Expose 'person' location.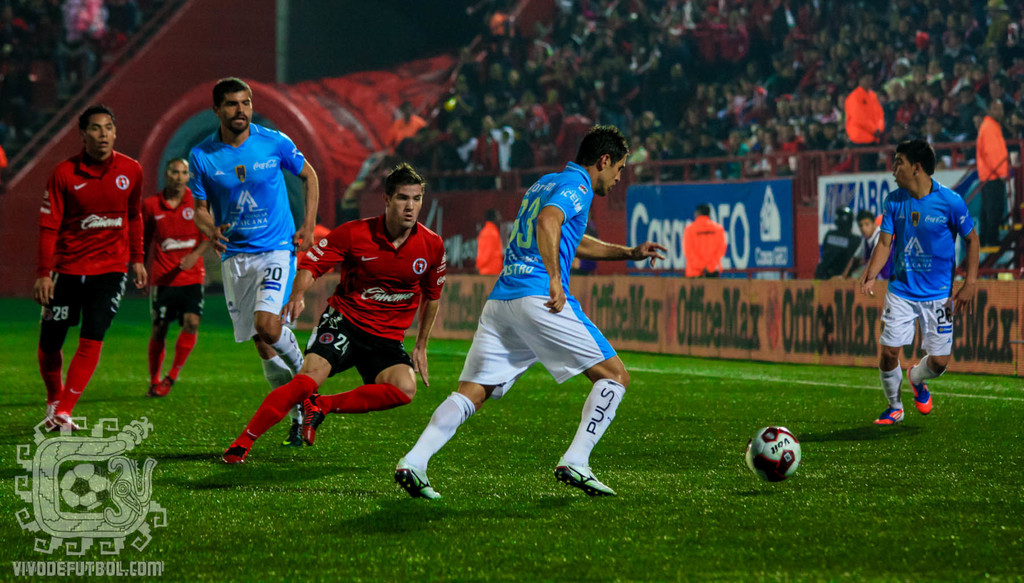
Exposed at [475, 204, 504, 272].
